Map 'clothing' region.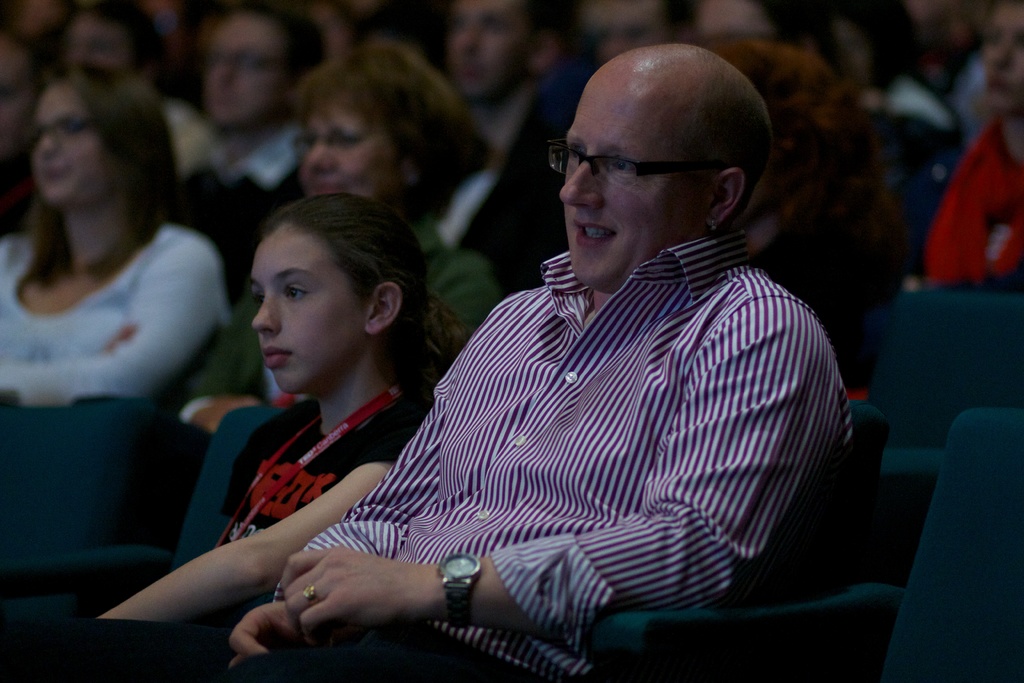
Mapped to {"left": 173, "top": 378, "right": 424, "bottom": 611}.
